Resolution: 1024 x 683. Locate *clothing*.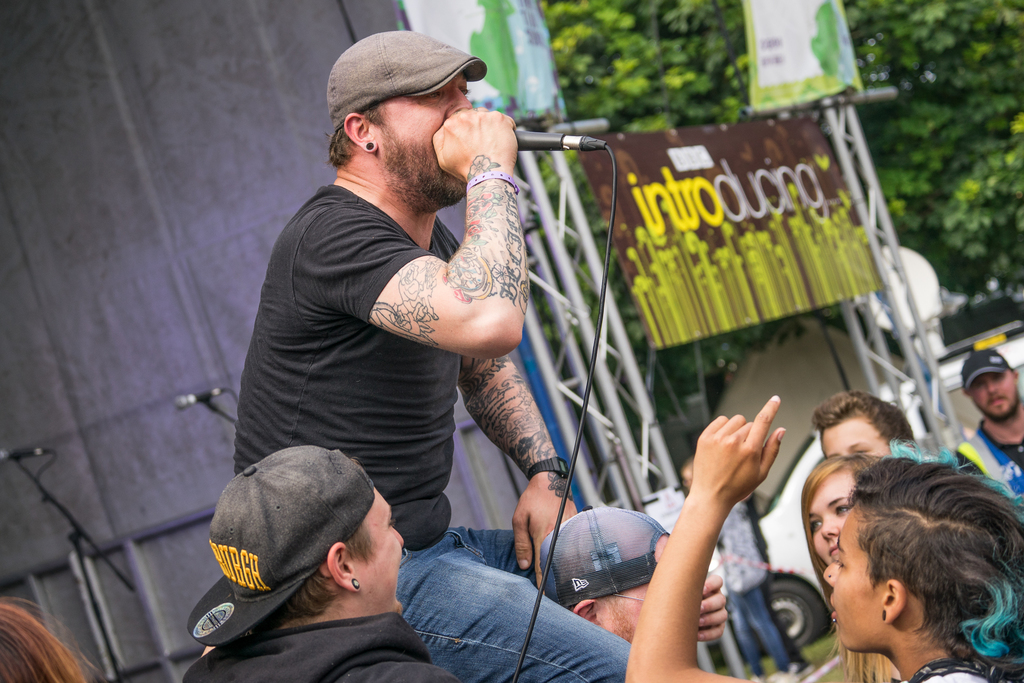
BBox(556, 503, 671, 599).
